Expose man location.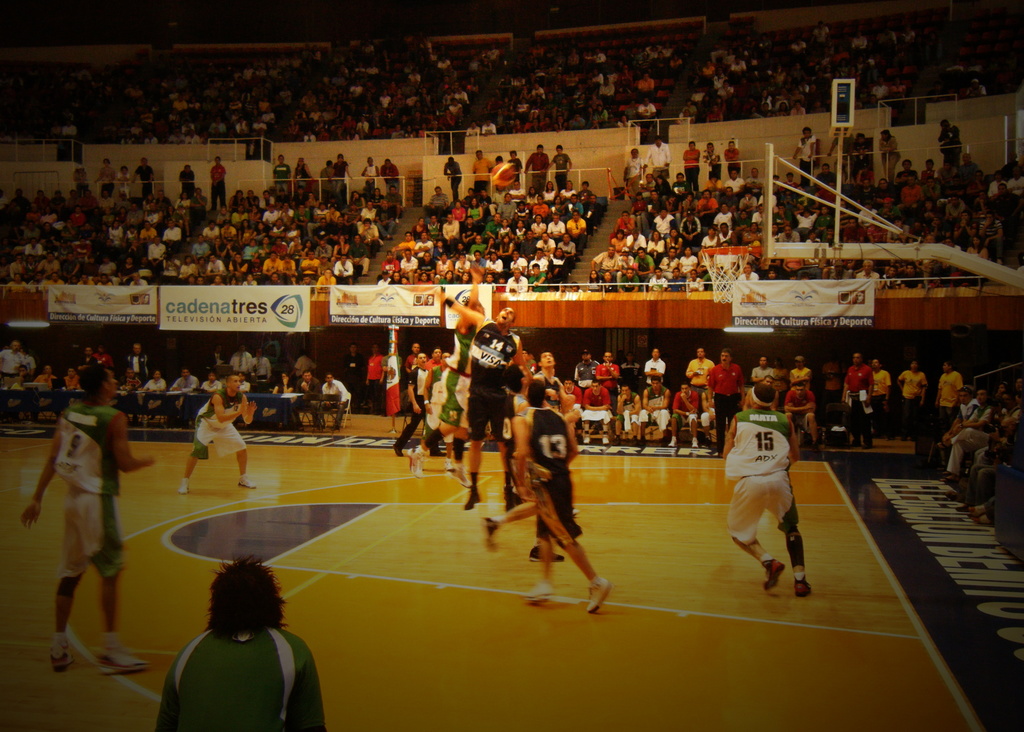
Exposed at bbox=[27, 361, 56, 409].
